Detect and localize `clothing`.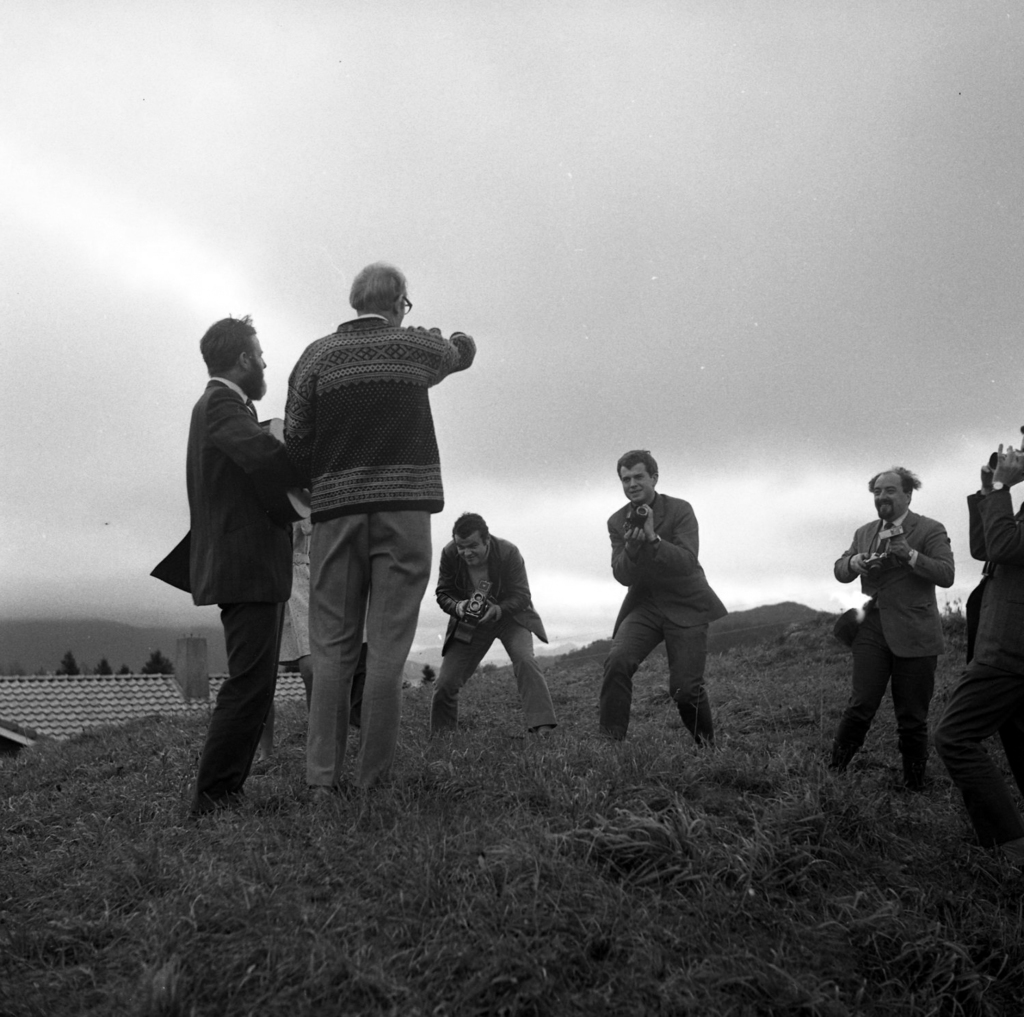
Localized at [254, 407, 308, 683].
